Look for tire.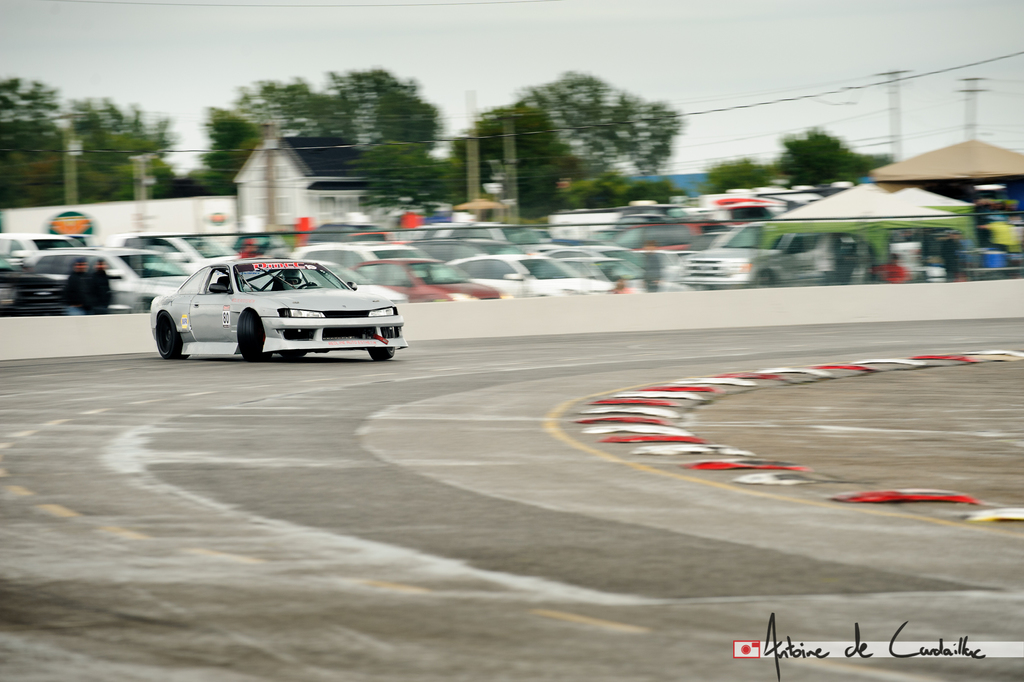
Found: 756/267/777/291.
